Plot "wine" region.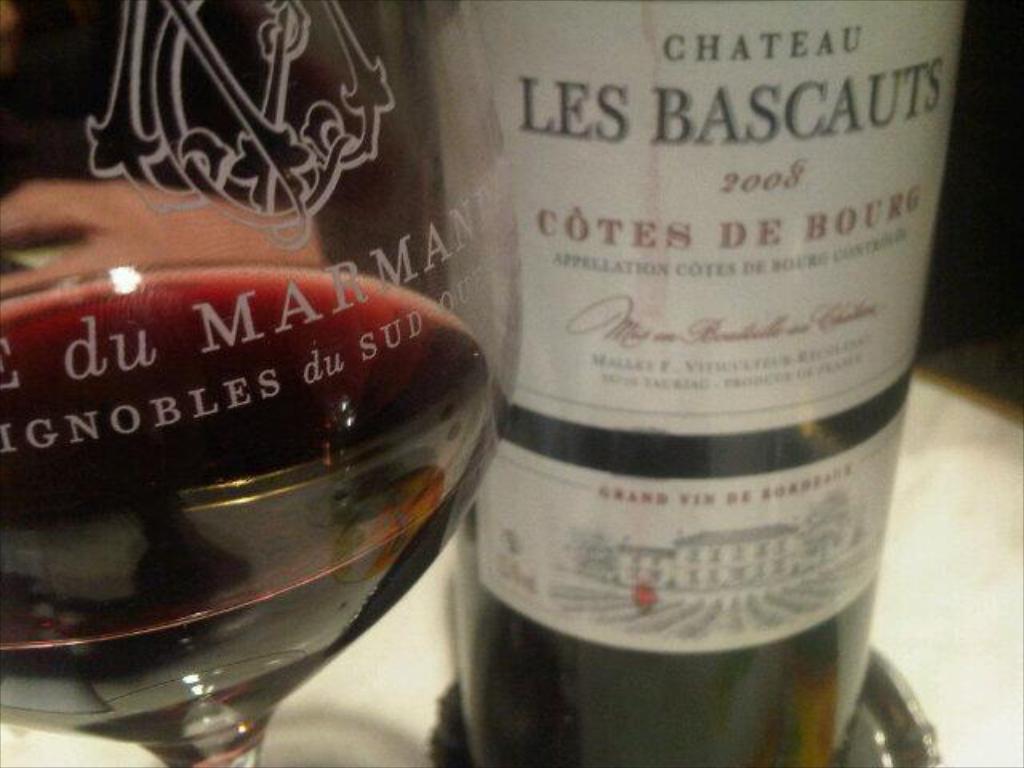
Plotted at [403,0,971,766].
